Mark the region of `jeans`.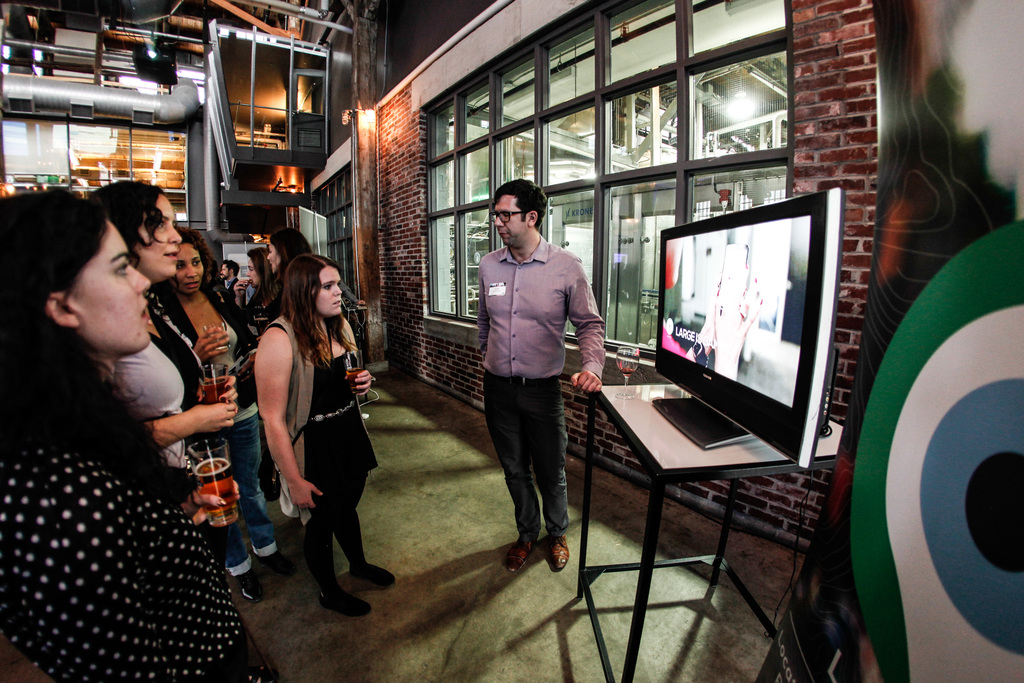
Region: box=[186, 414, 284, 586].
